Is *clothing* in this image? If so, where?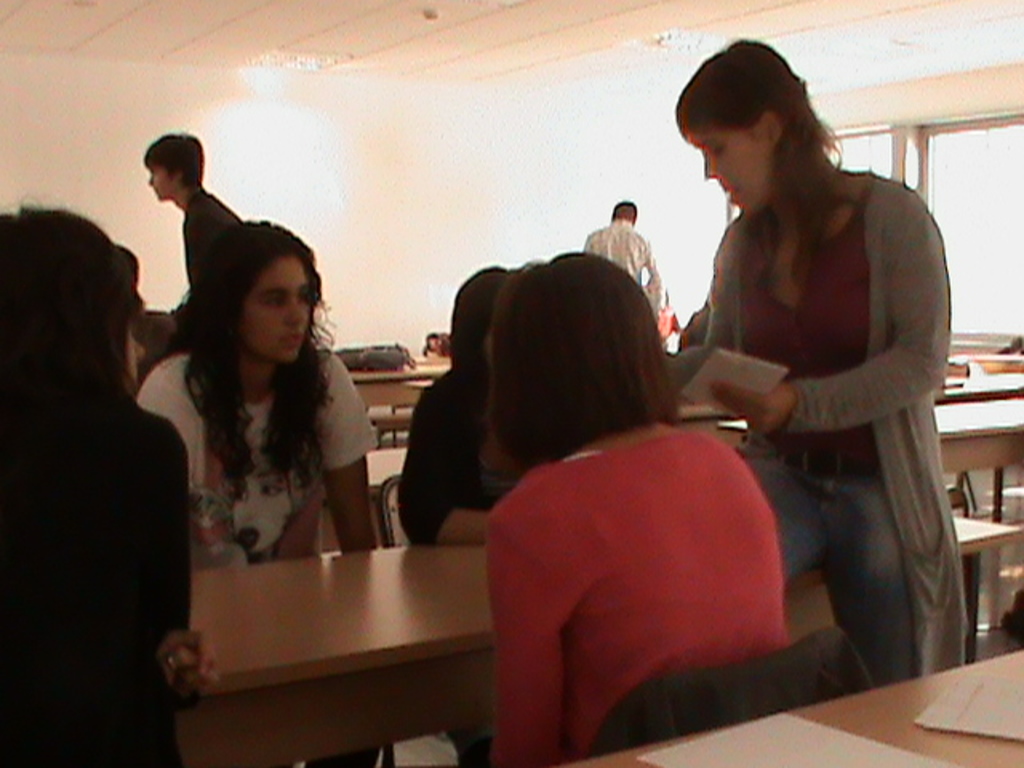
Yes, at 139, 312, 360, 581.
